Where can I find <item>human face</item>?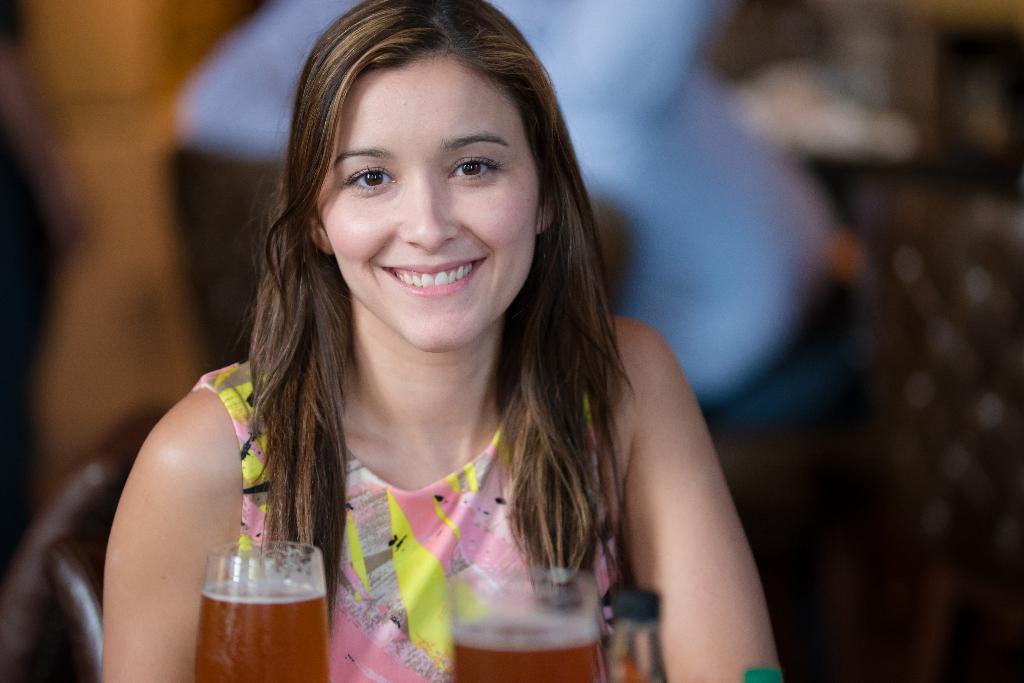
You can find it at <box>316,53,540,352</box>.
